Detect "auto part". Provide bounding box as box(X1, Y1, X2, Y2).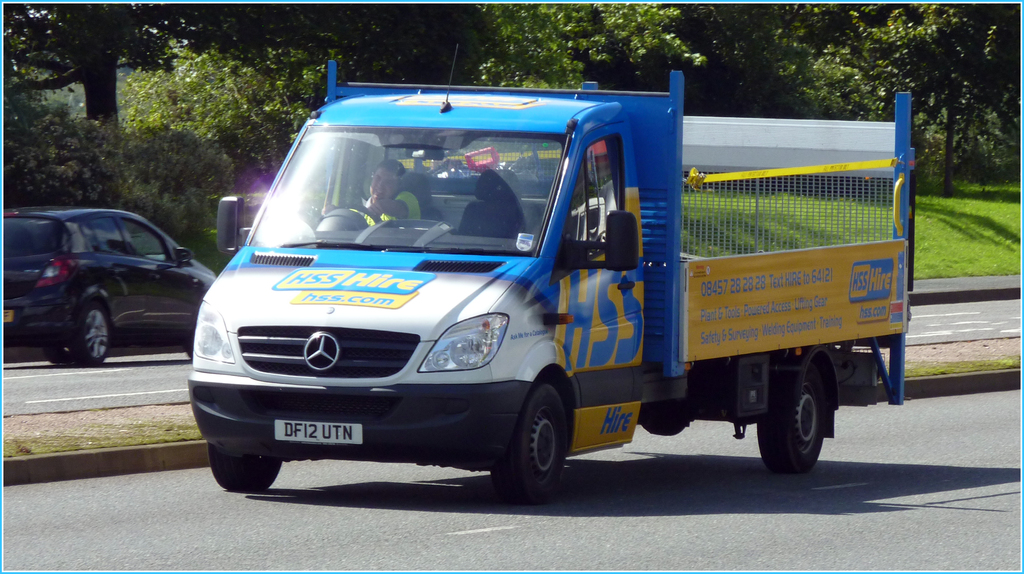
box(886, 331, 933, 411).
